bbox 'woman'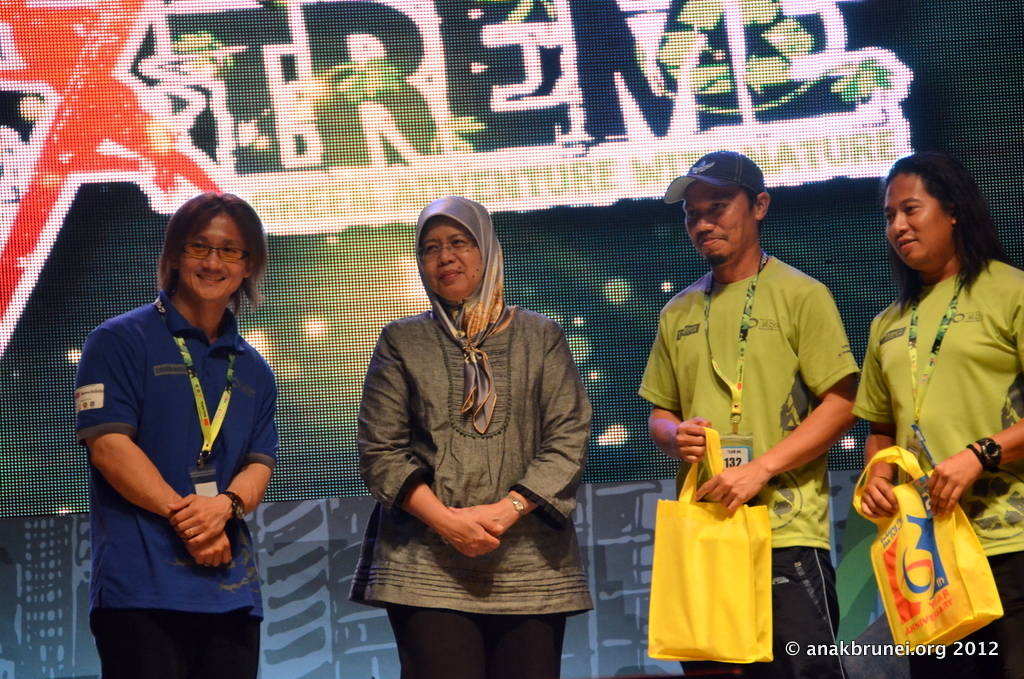
left=842, top=136, right=1023, bottom=675
